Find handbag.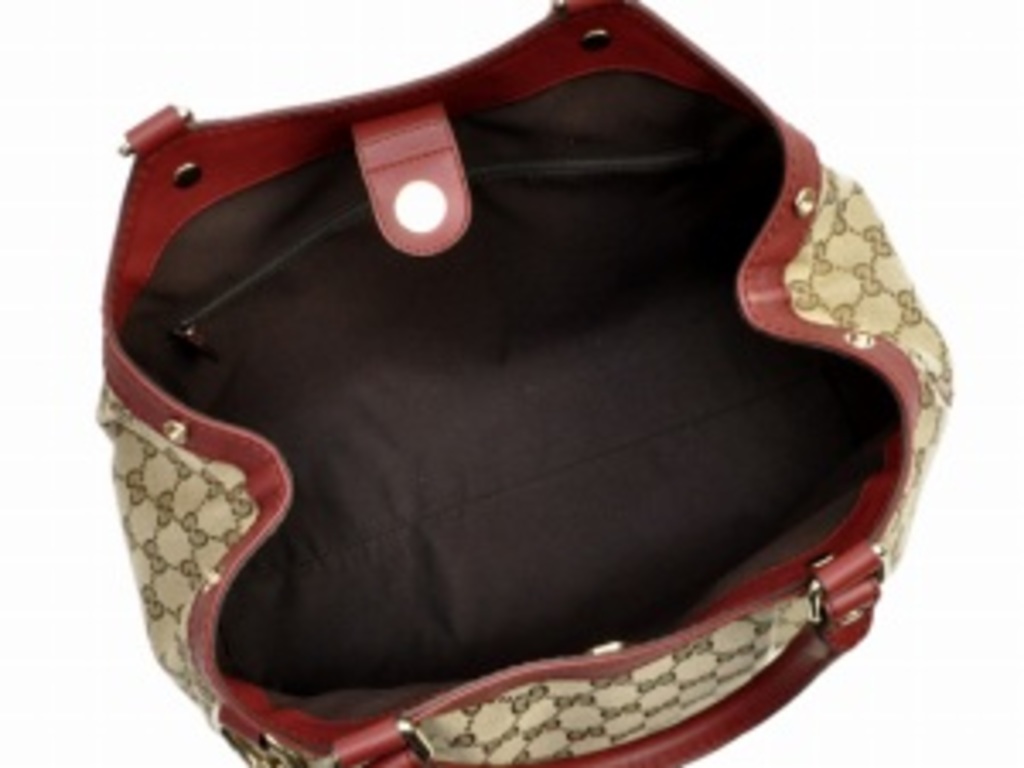
x1=92, y1=0, x2=952, y2=765.
